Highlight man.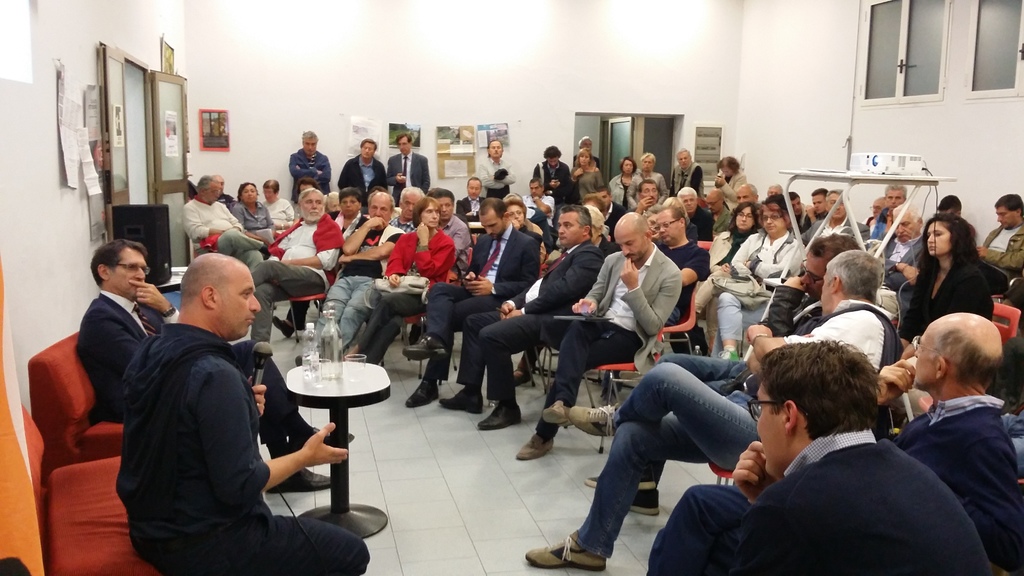
Highlighted region: x1=883, y1=206, x2=915, y2=294.
